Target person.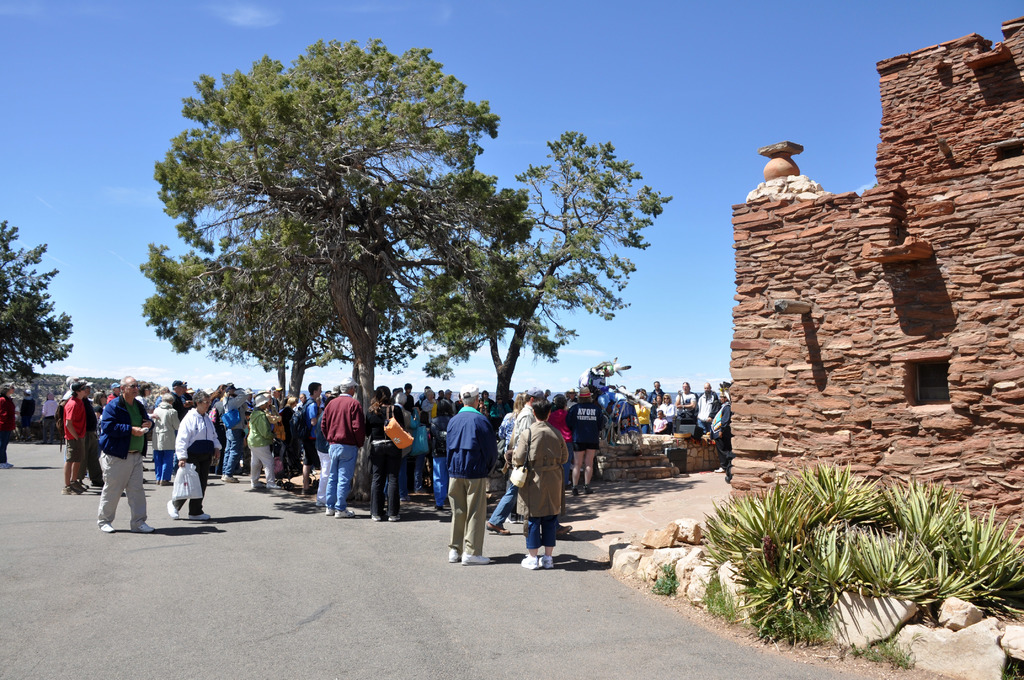
Target region: pyautogui.locateOnScreen(21, 391, 38, 433).
